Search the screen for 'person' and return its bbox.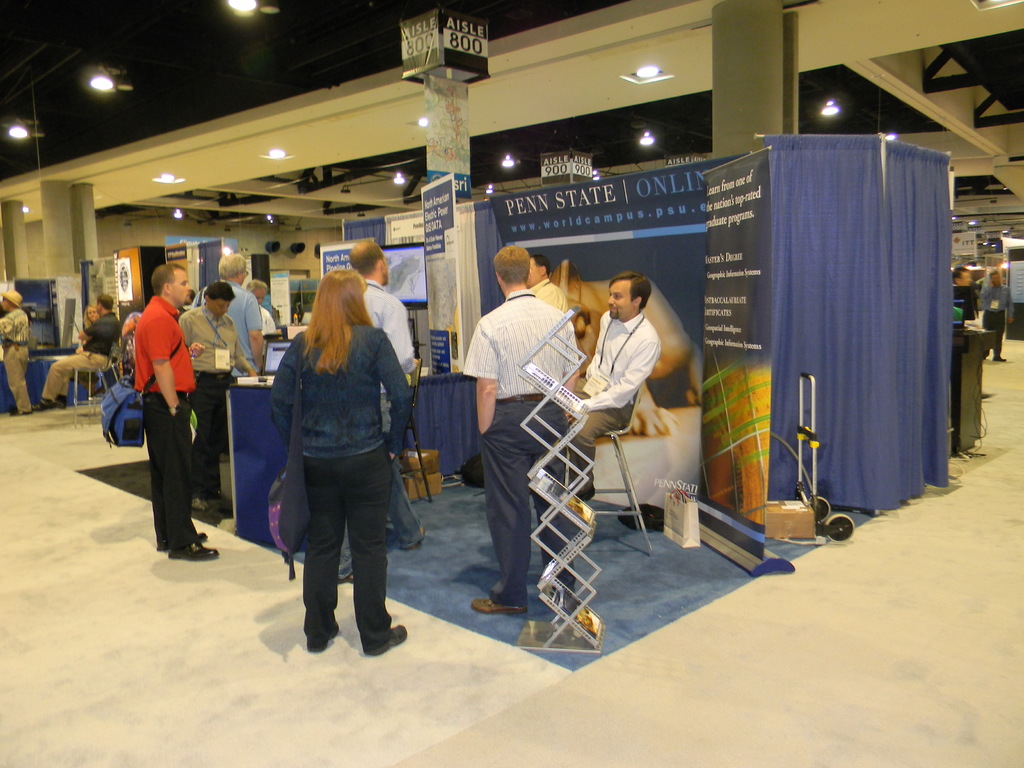
Found: x1=31, y1=296, x2=124, y2=415.
